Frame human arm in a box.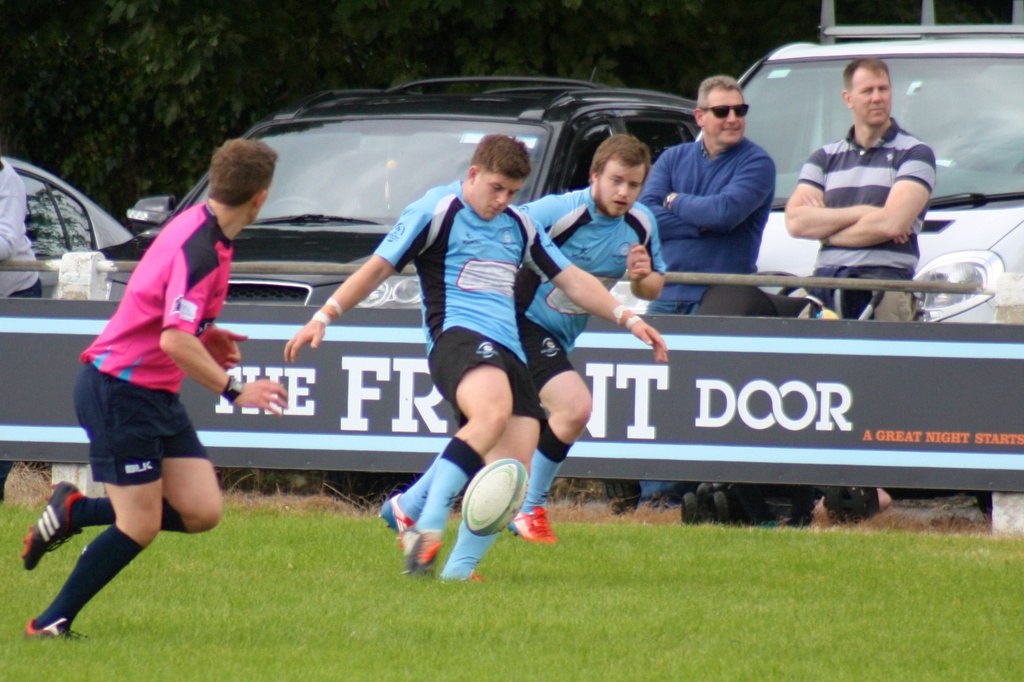
Rect(795, 149, 936, 245).
